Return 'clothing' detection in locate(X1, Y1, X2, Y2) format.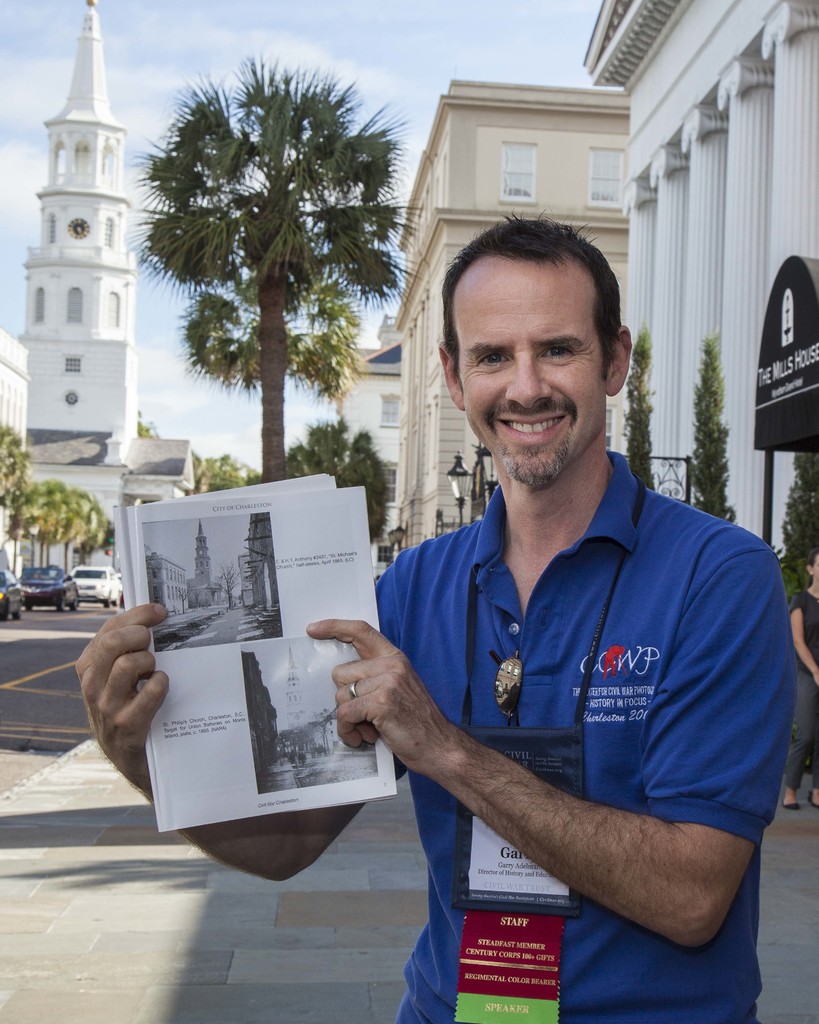
locate(374, 449, 793, 1023).
